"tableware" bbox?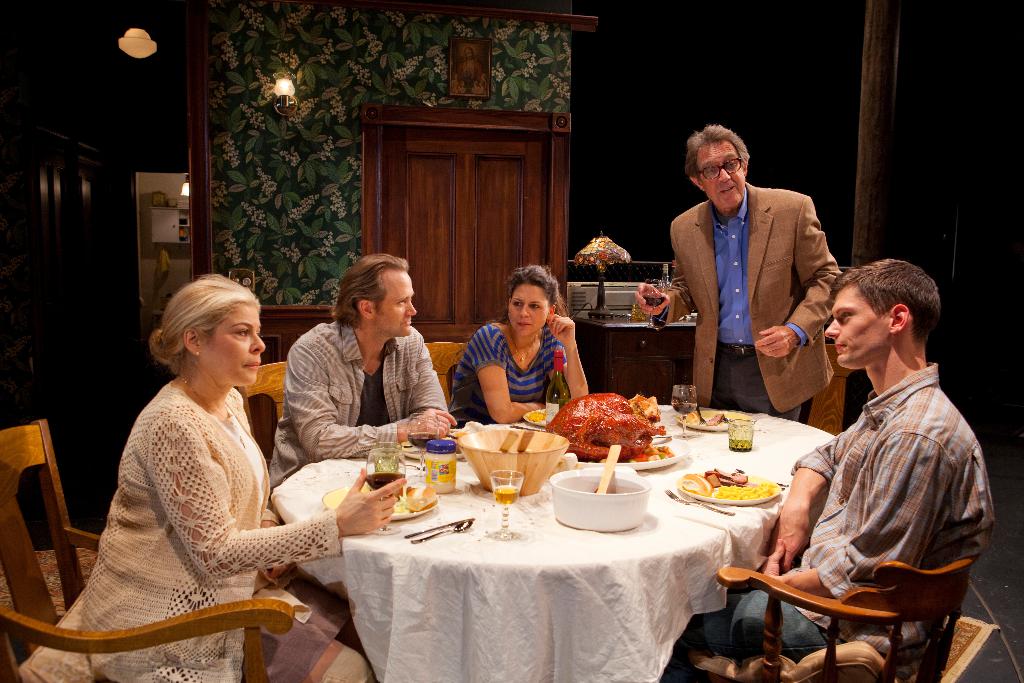
region(731, 468, 789, 484)
